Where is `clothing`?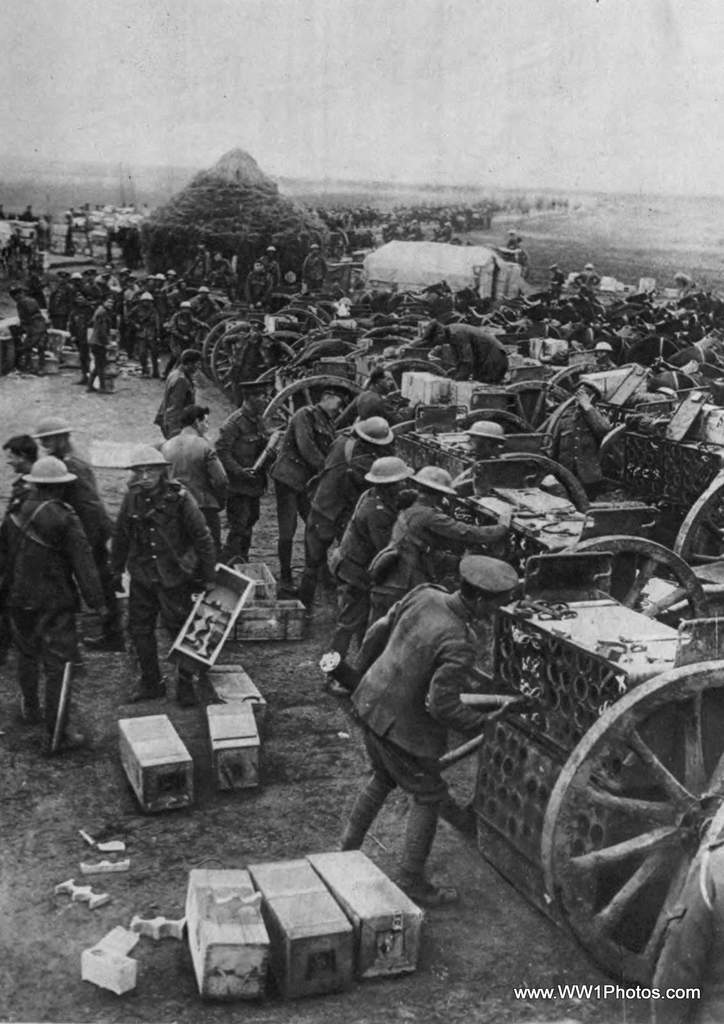
detection(225, 404, 276, 563).
